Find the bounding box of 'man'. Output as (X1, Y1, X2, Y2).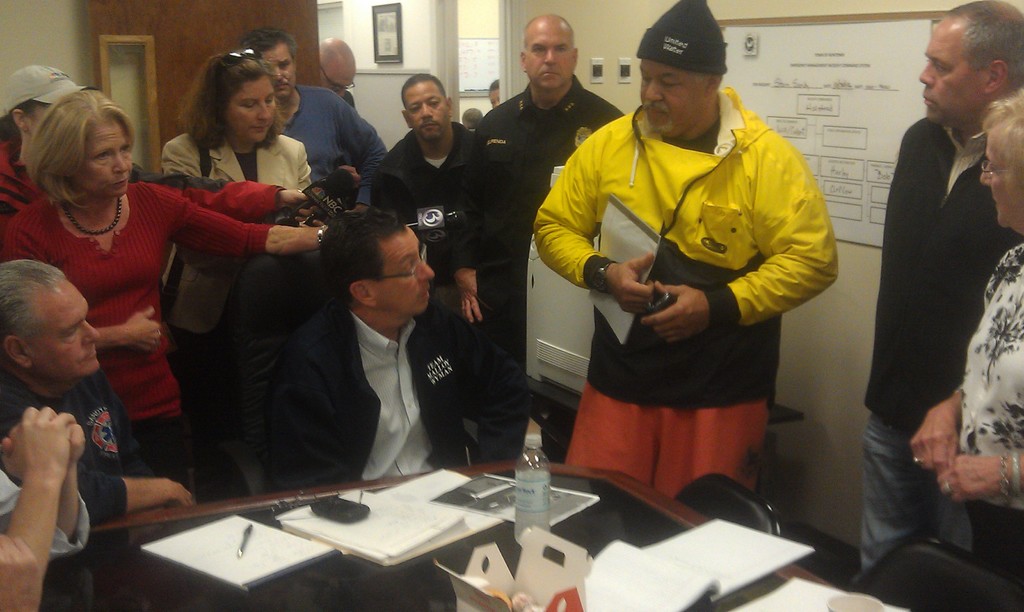
(236, 31, 384, 211).
